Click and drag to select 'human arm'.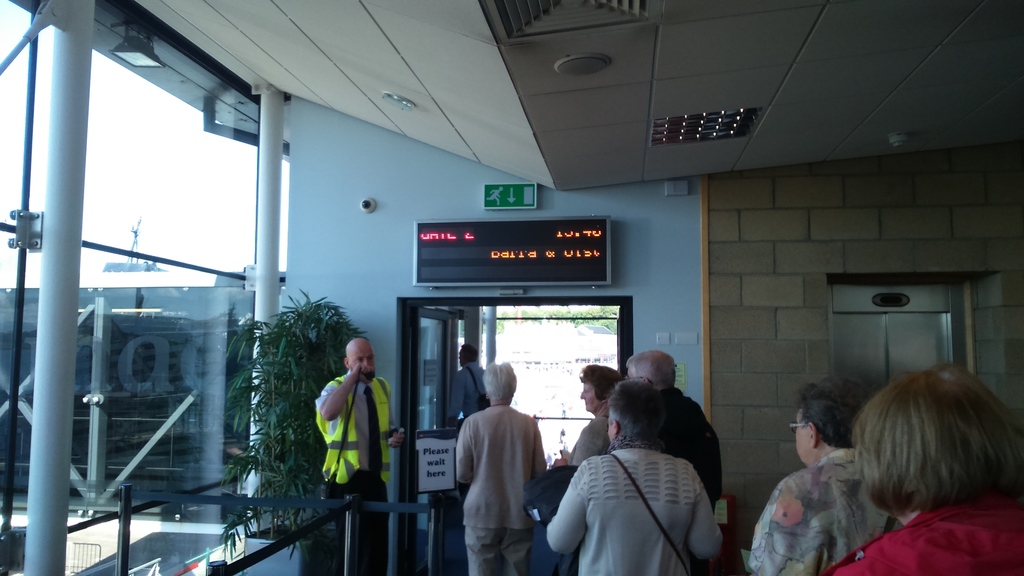
Selection: x1=565, y1=424, x2=604, y2=464.
